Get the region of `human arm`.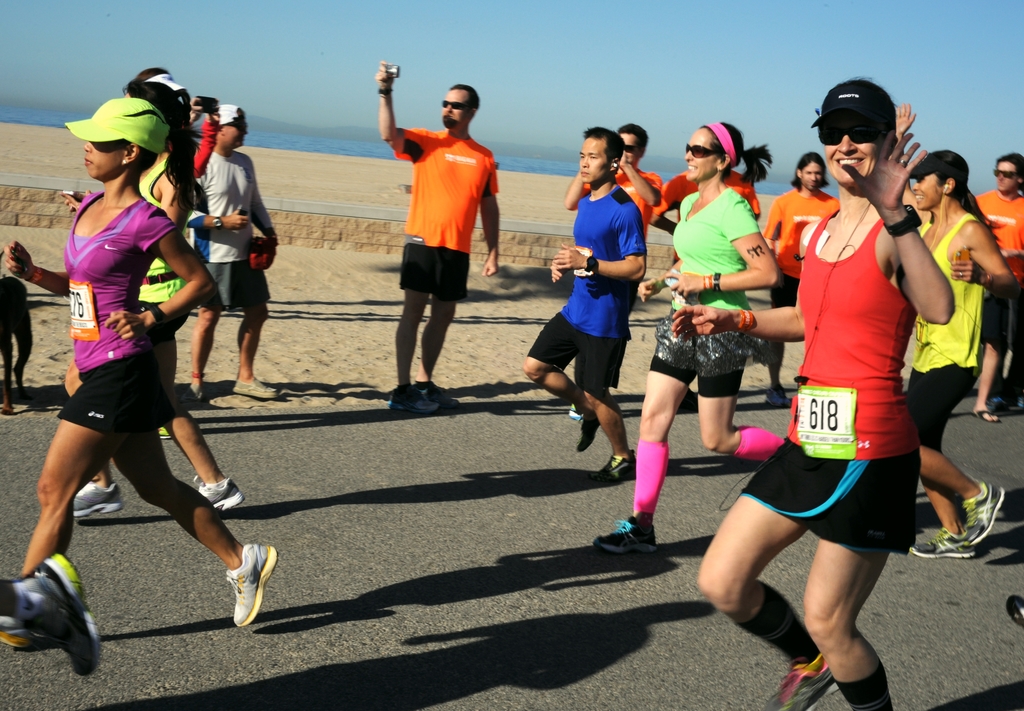
105,217,214,342.
